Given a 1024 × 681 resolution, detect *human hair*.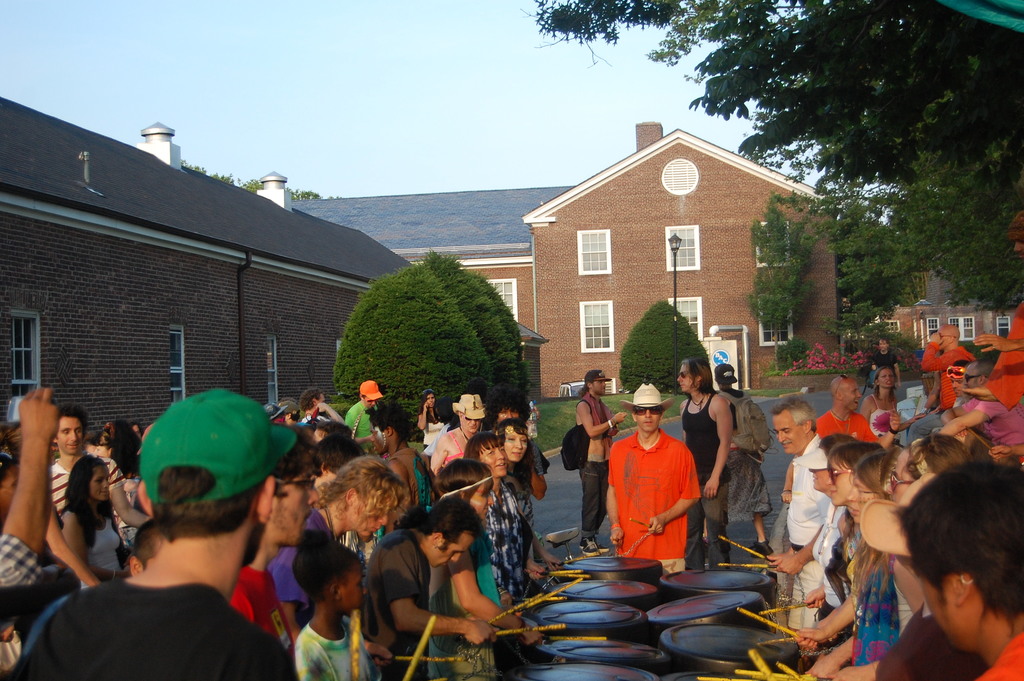
<bbox>417, 498, 483, 546</bbox>.
